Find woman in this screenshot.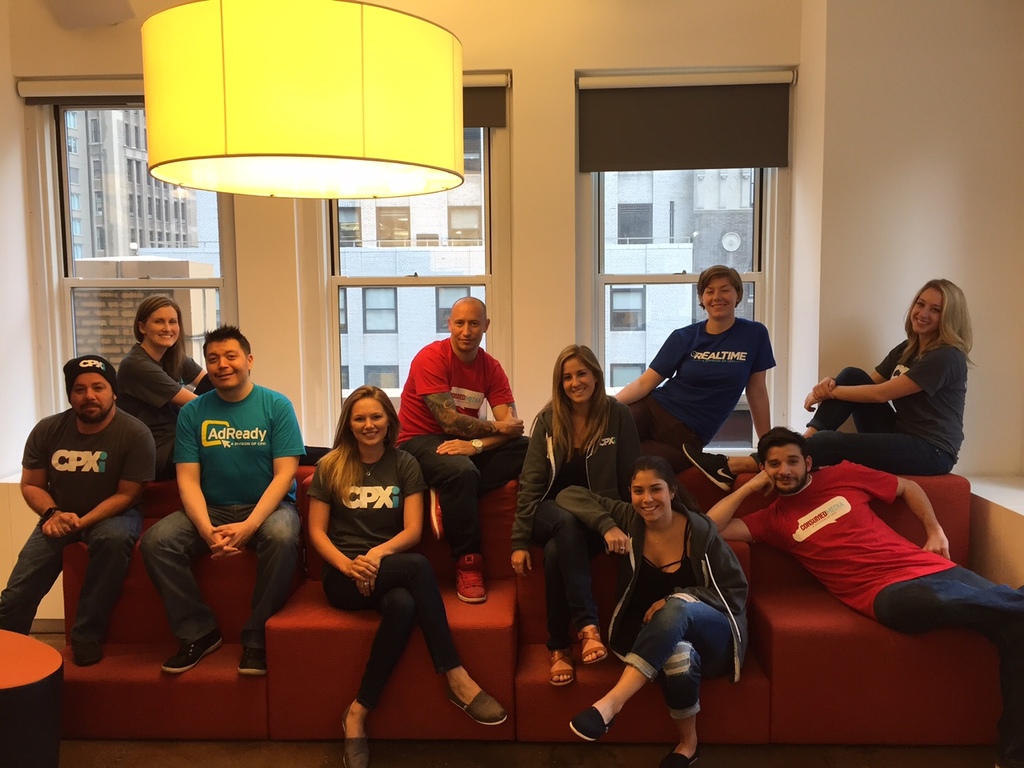
The bounding box for woman is (114,290,219,474).
